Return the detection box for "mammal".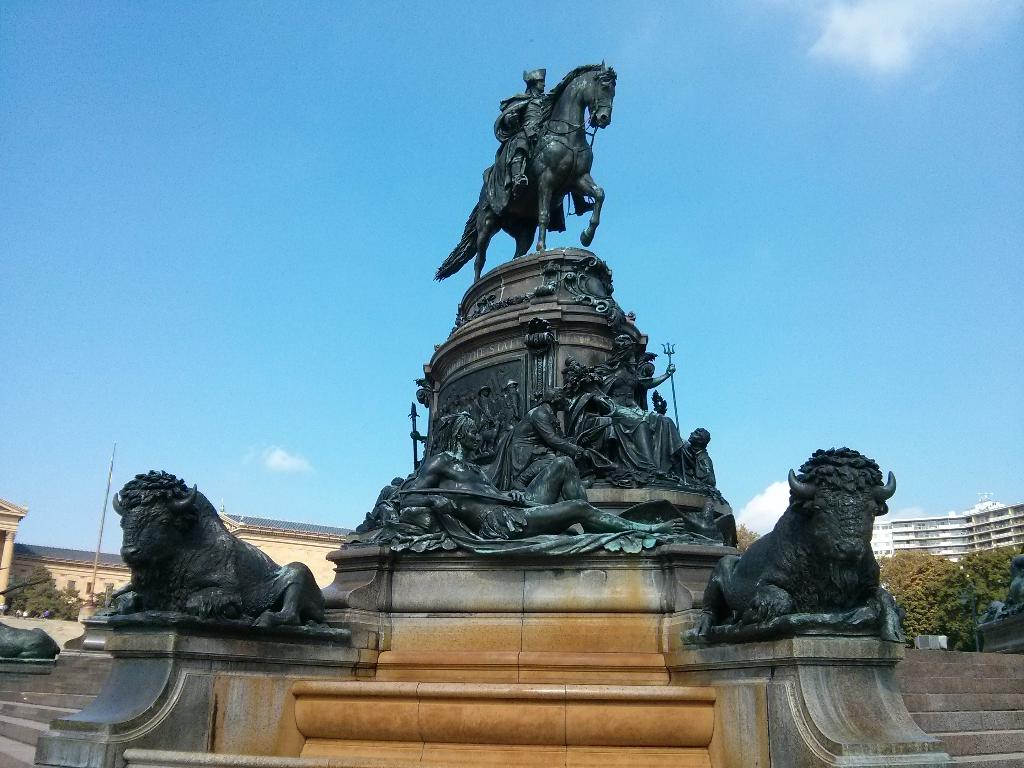
(369,474,405,521).
